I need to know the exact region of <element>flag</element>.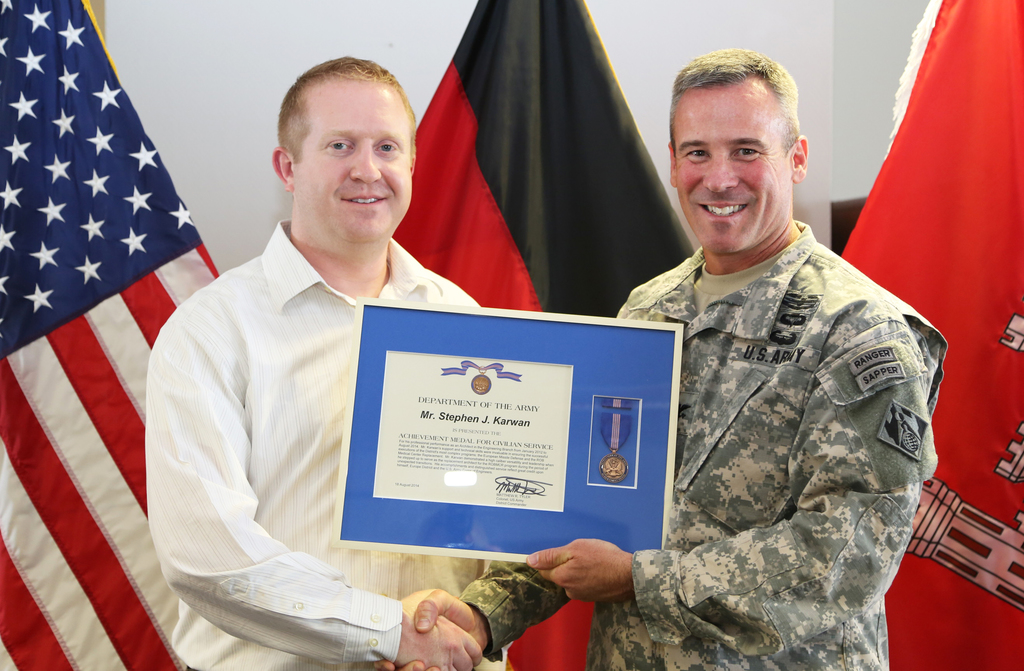
Region: [402, 0, 710, 313].
